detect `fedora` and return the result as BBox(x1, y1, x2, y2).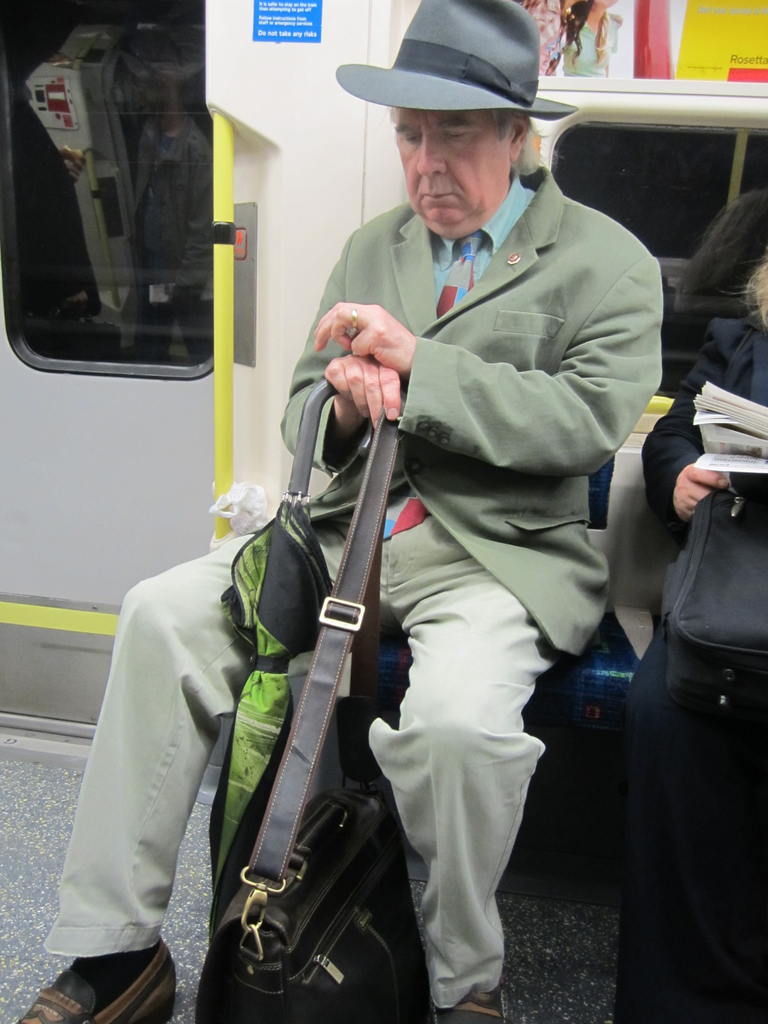
BBox(333, 0, 579, 116).
